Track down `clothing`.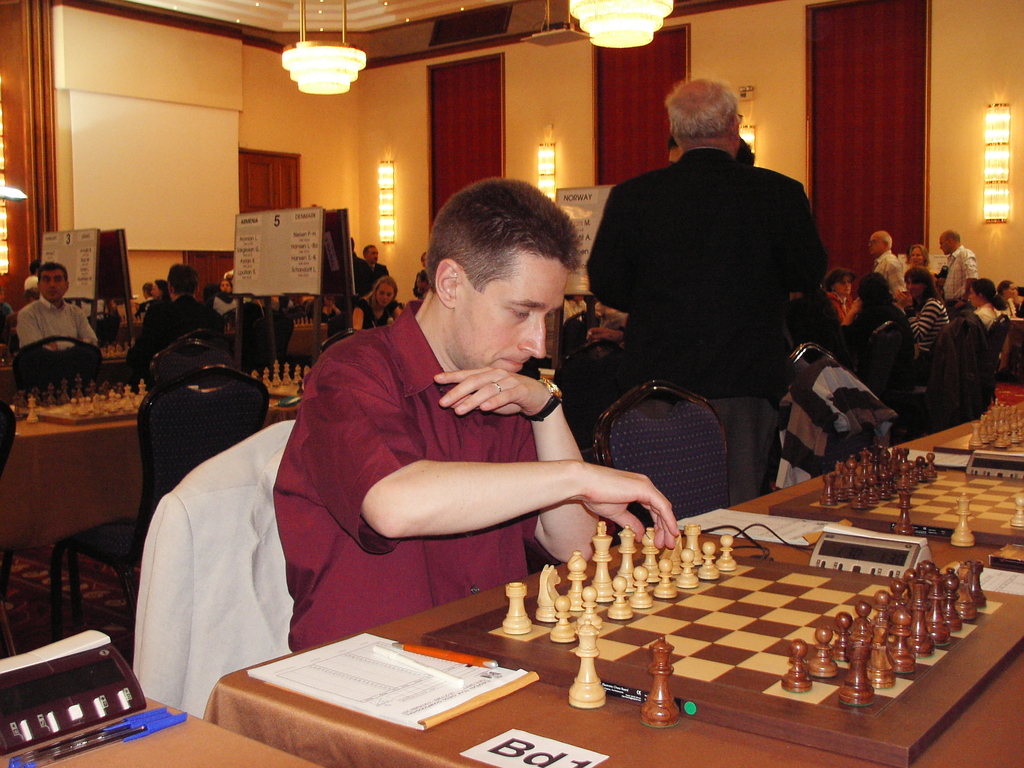
Tracked to box(141, 296, 220, 363).
